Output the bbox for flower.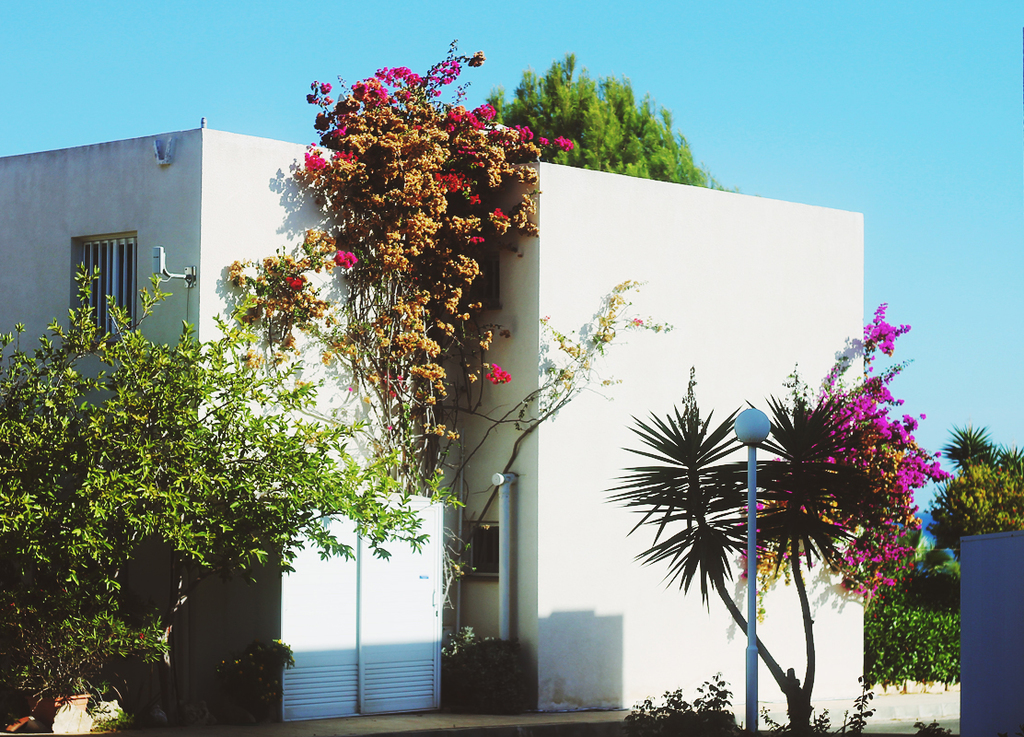
locate(520, 125, 533, 139).
